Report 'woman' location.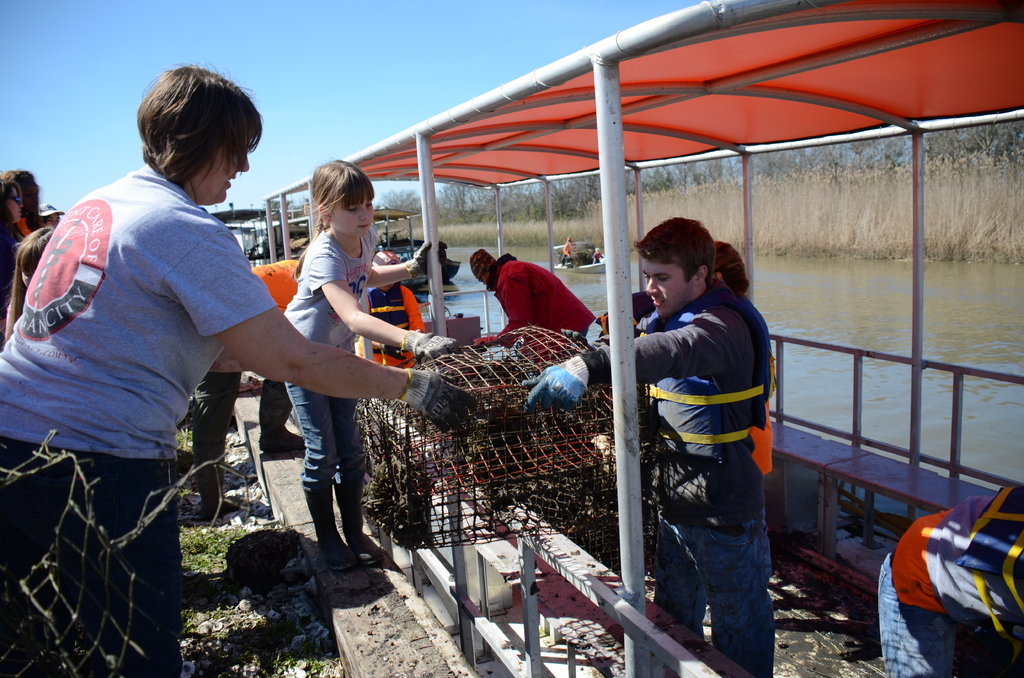
Report: region(3, 223, 63, 347).
